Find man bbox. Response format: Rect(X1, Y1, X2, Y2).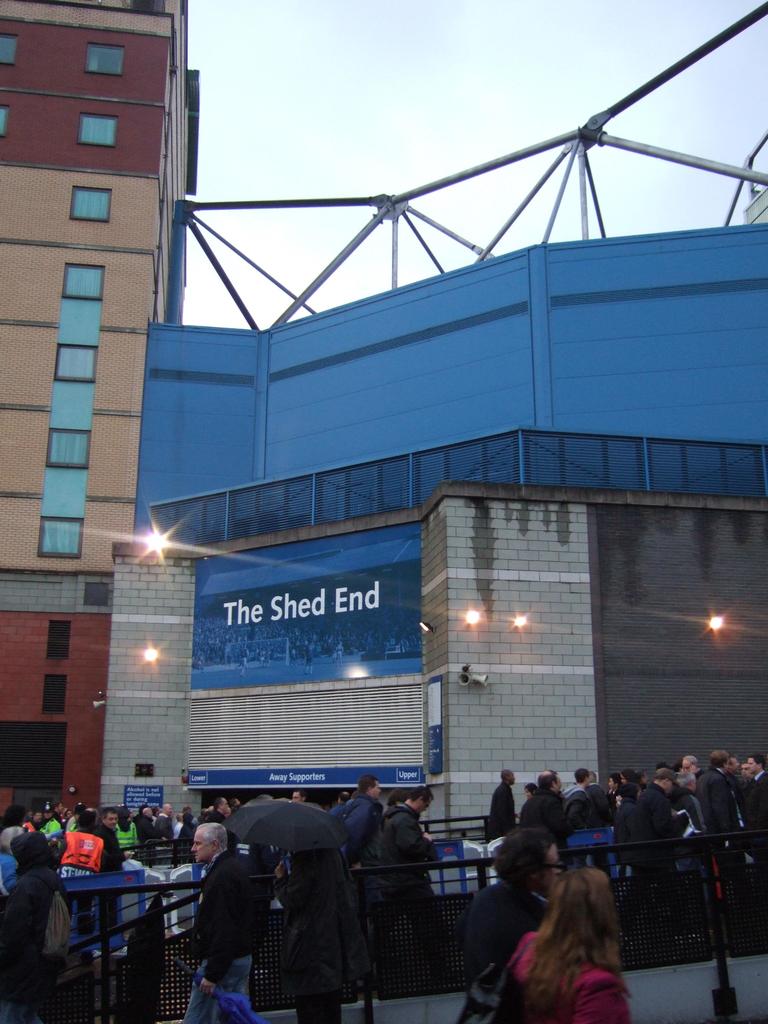
Rect(681, 757, 698, 774).
